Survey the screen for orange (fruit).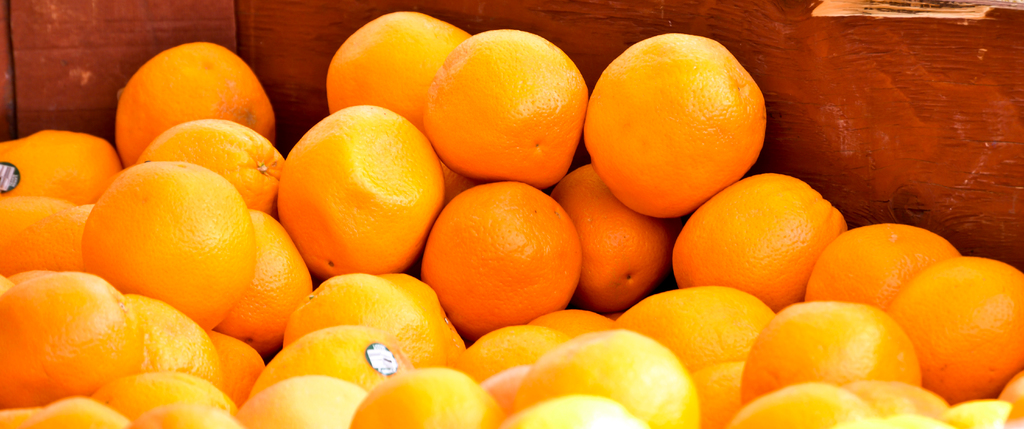
Survey found: [x1=514, y1=401, x2=653, y2=428].
